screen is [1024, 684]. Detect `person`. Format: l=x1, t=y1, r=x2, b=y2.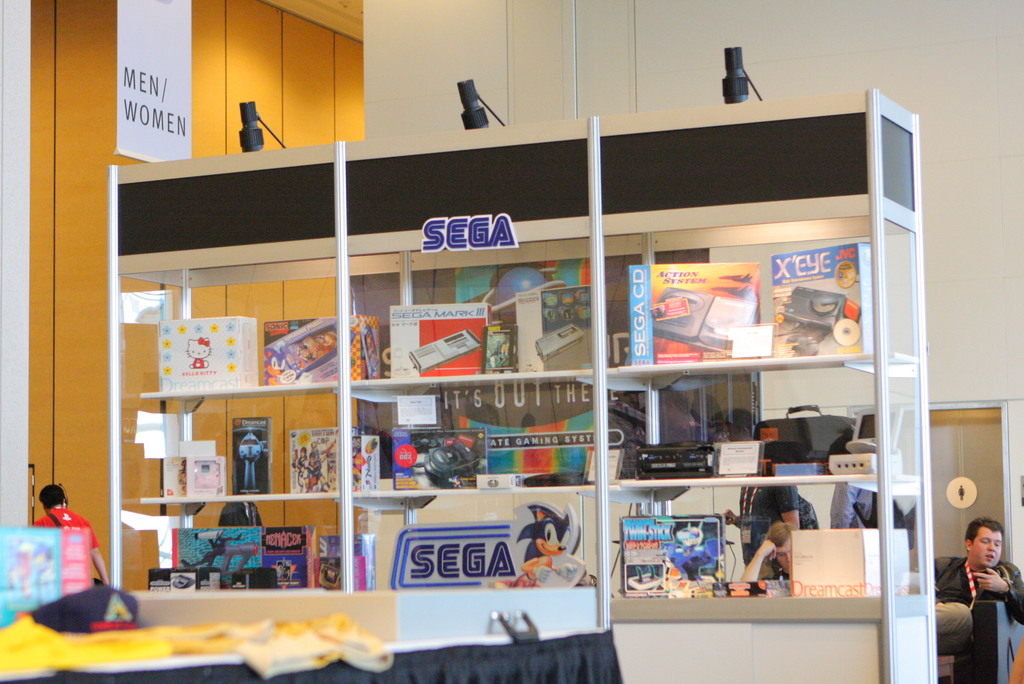
l=934, t=519, r=1023, b=654.
